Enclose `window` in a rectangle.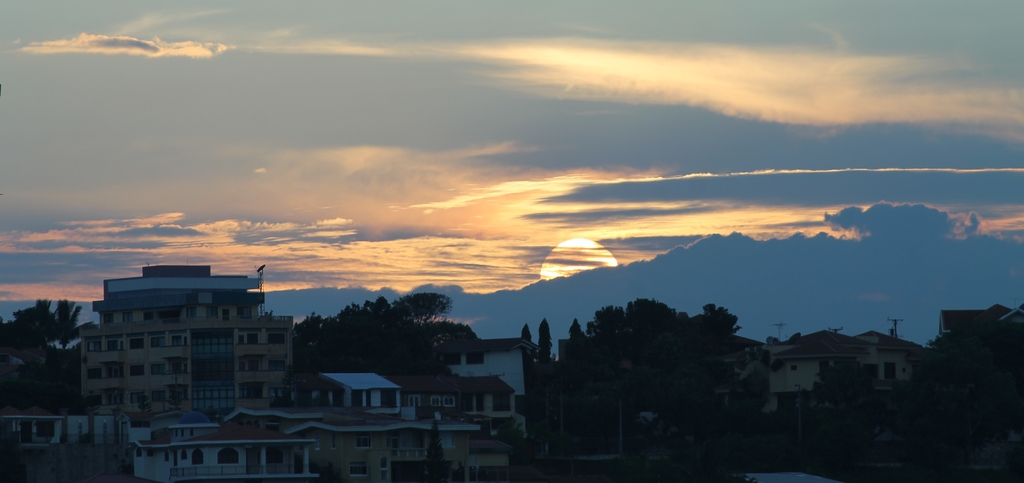
box=[186, 450, 188, 455].
